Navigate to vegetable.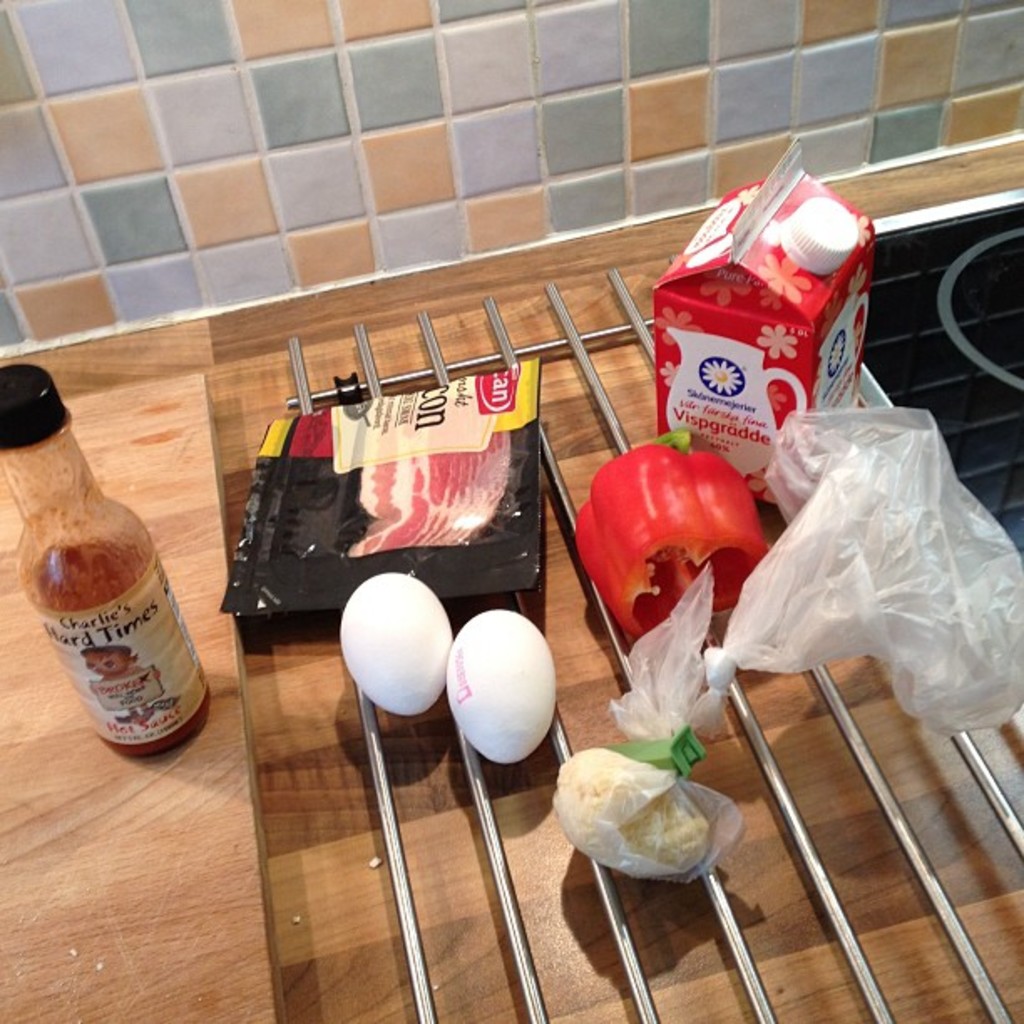
Navigation target: 574/433/773/629.
